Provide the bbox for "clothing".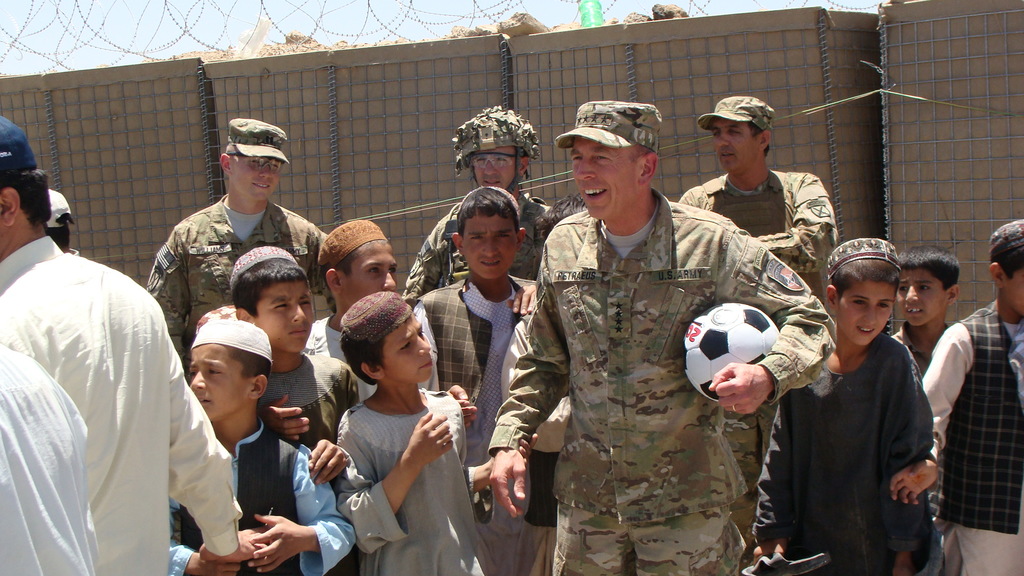
bbox(491, 192, 836, 575).
